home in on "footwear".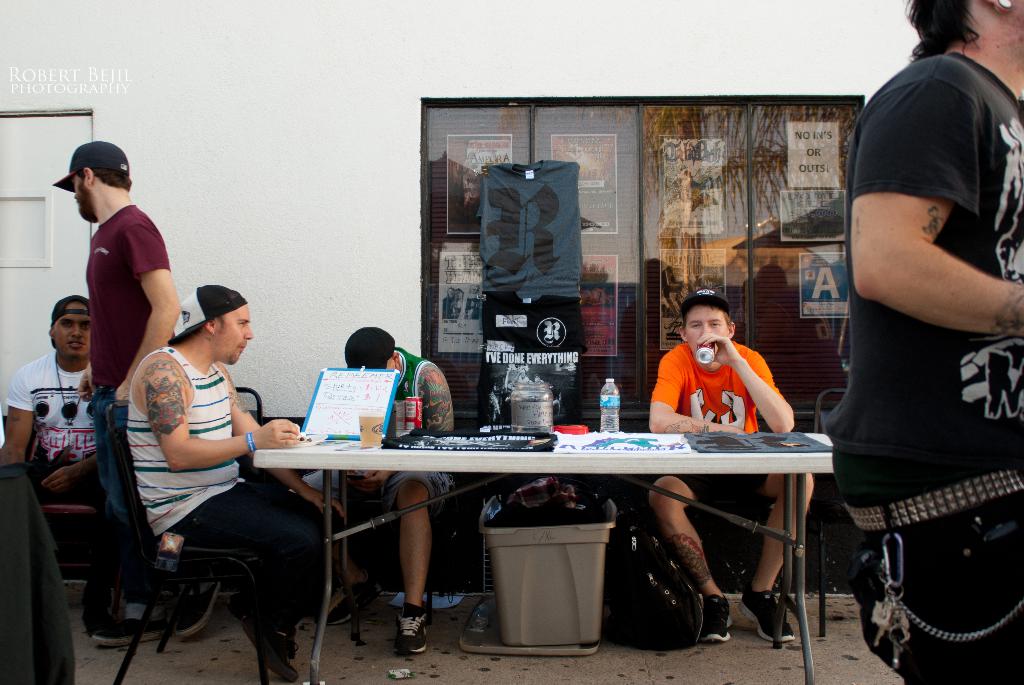
Homed in at 175:579:223:634.
